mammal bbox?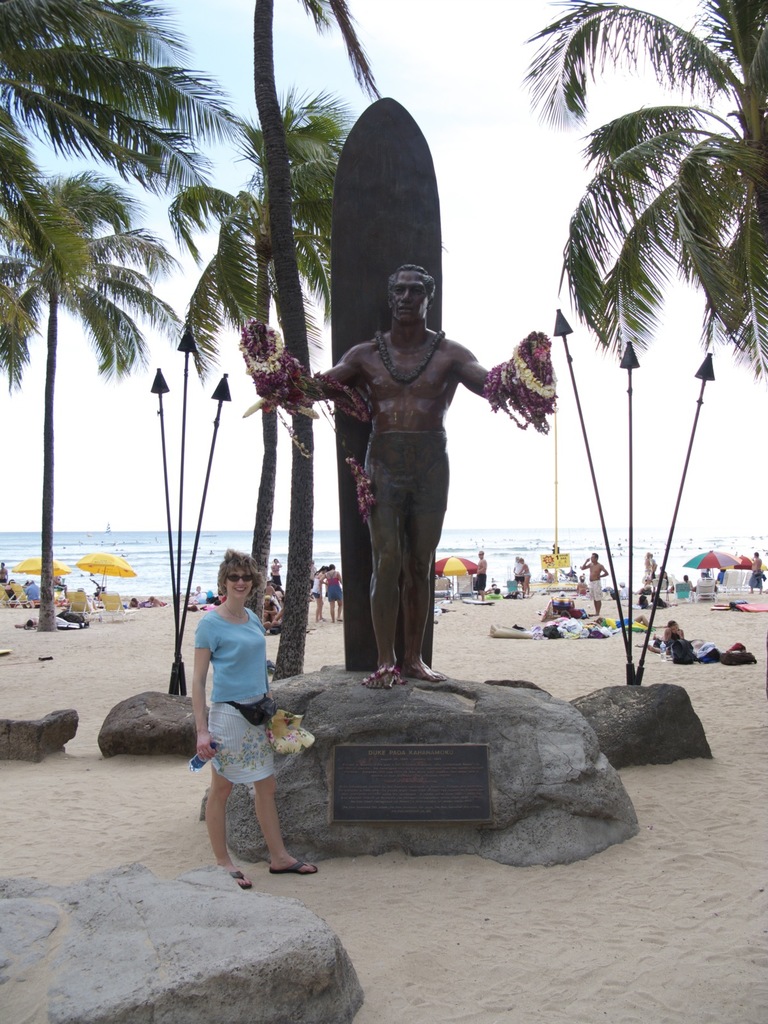
{"x1": 269, "y1": 554, "x2": 285, "y2": 588}
